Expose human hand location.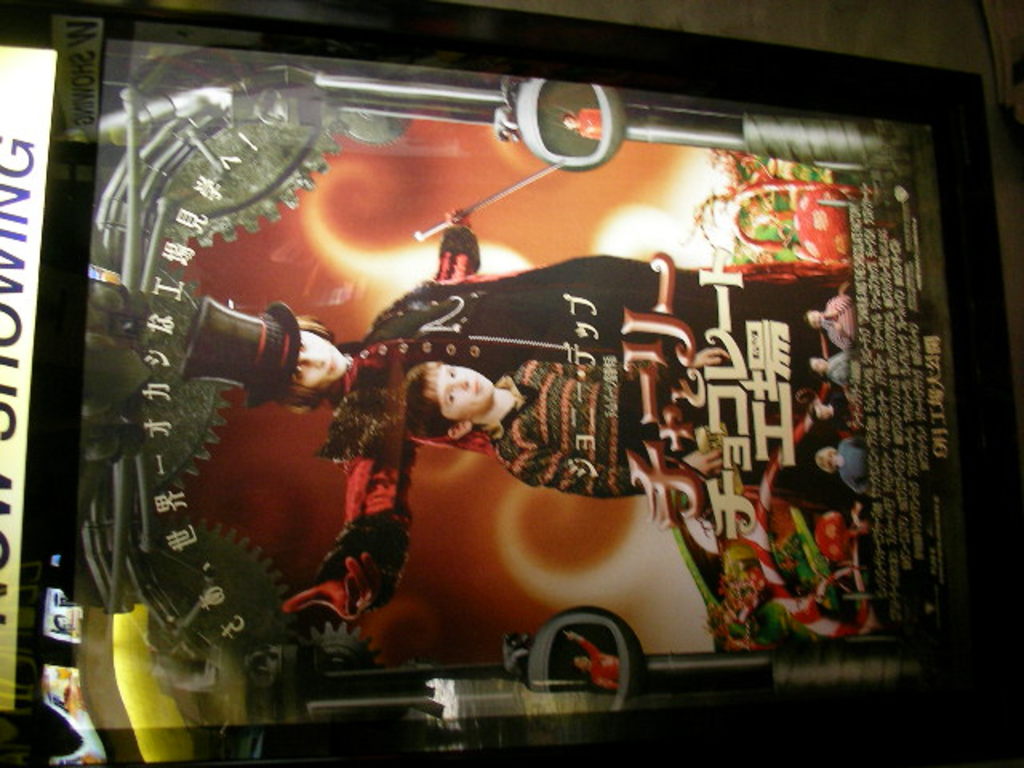
Exposed at <box>680,448,726,480</box>.
